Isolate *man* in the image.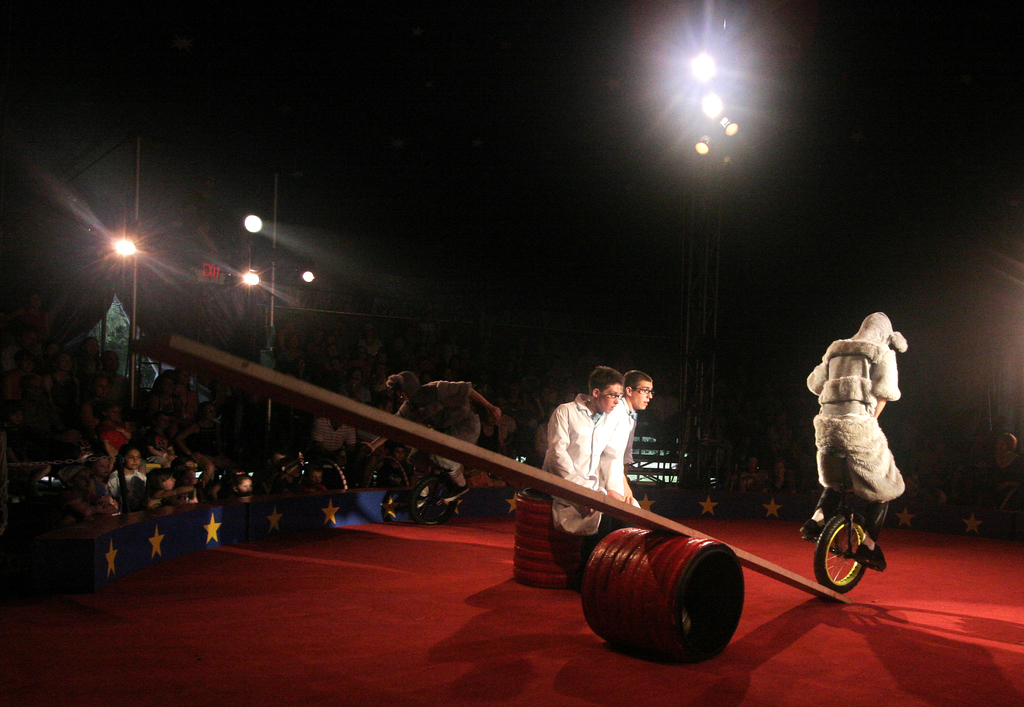
Isolated region: BBox(800, 323, 920, 573).
